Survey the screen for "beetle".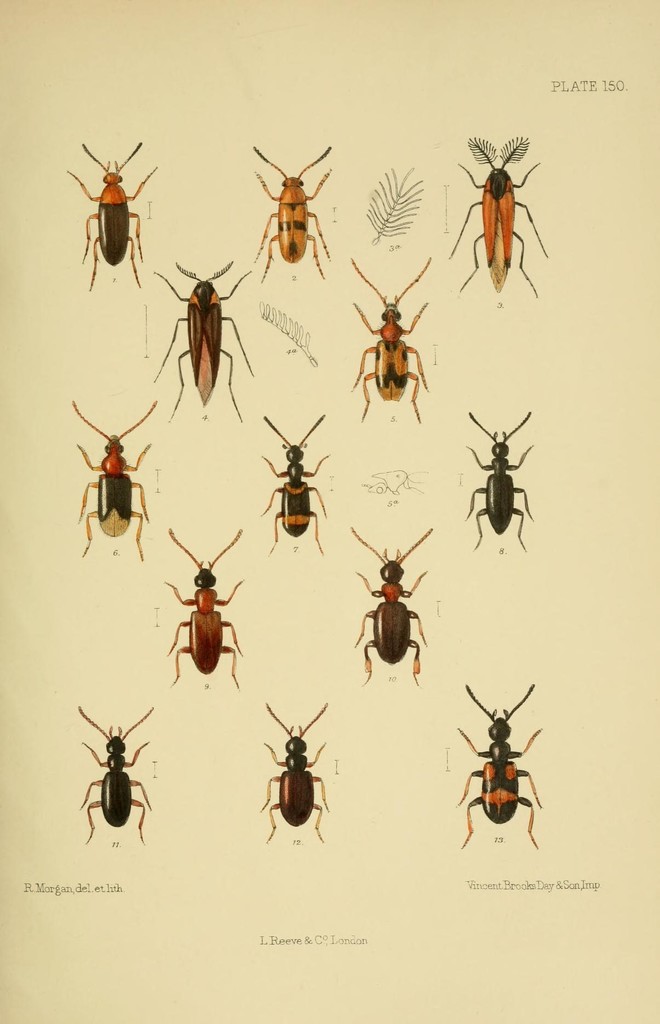
Survey found: detection(257, 414, 340, 557).
